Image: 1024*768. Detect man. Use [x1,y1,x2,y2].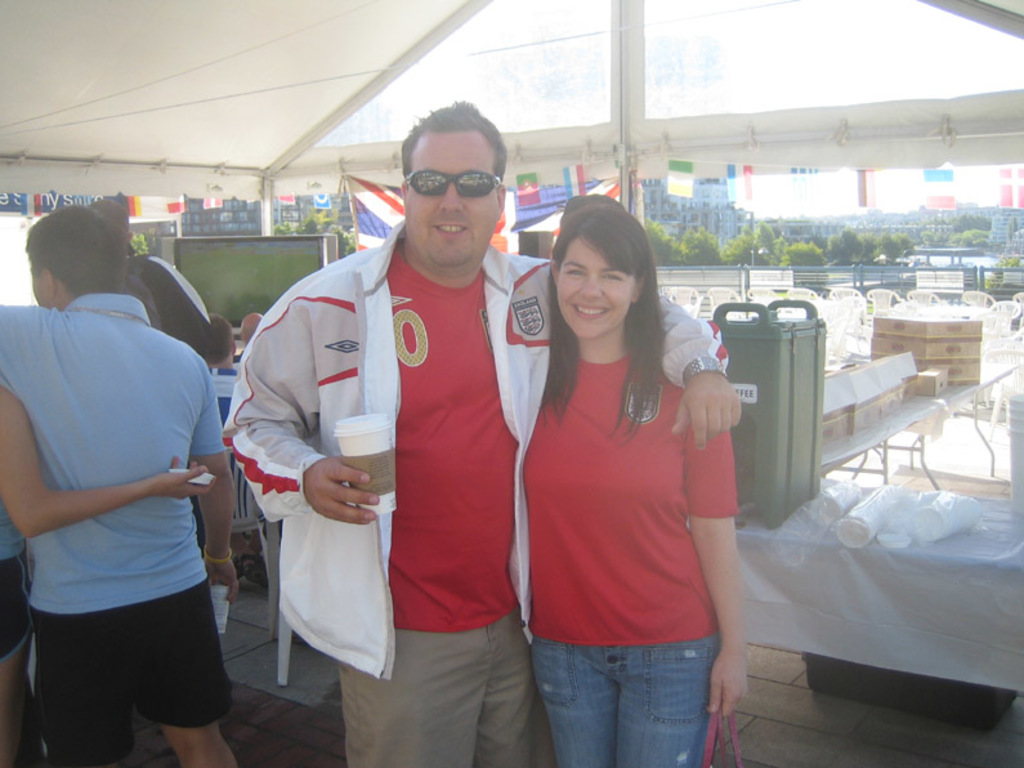
[0,201,249,767].
